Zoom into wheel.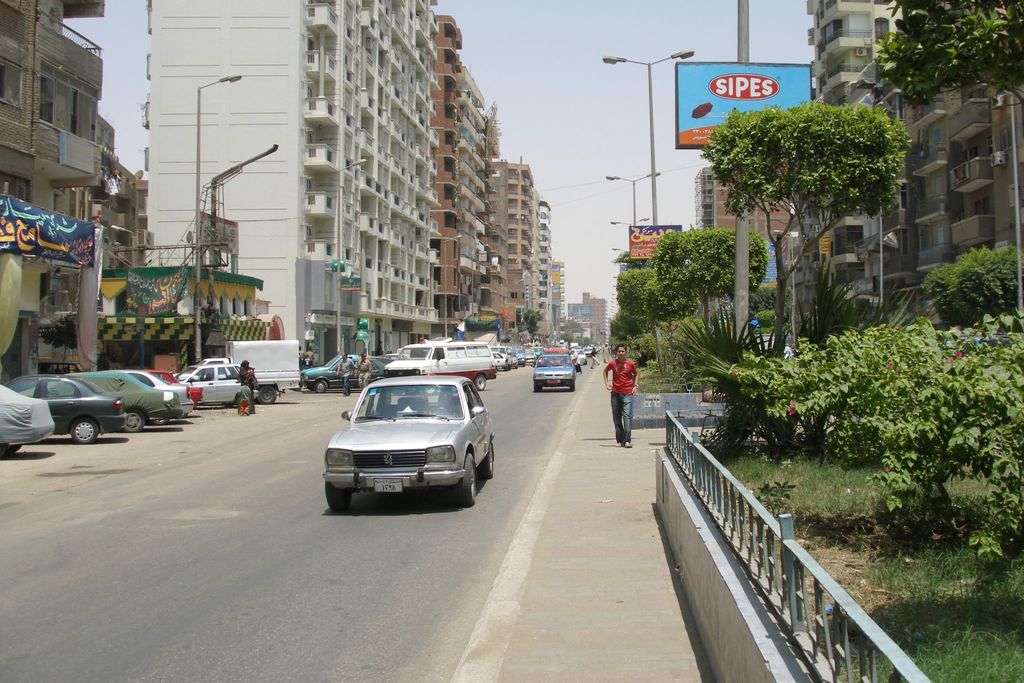
Zoom target: 323,484,351,509.
